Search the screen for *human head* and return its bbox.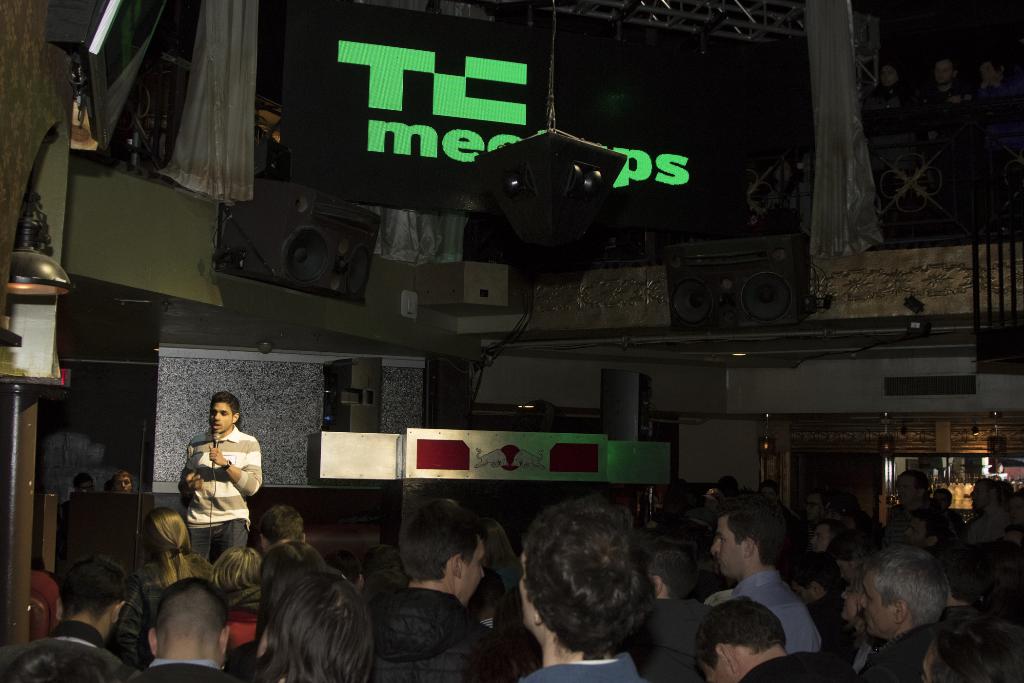
Found: <bbox>995, 474, 1014, 502</bbox>.
